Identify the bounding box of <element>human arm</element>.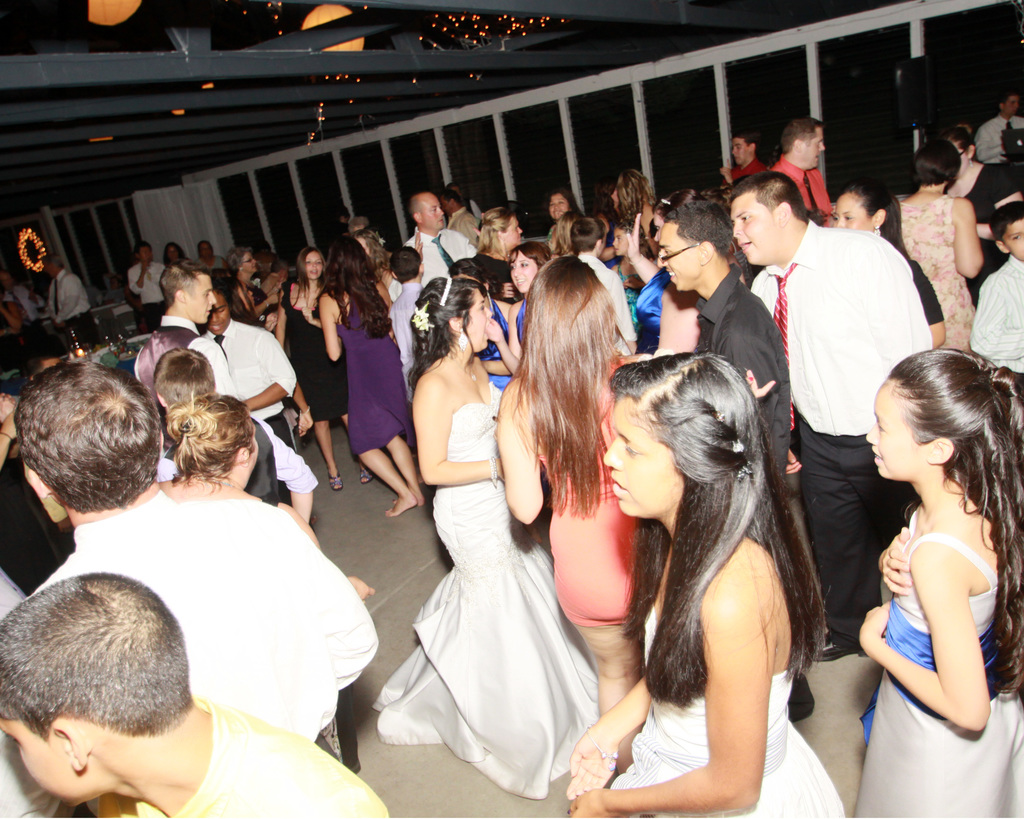
region(977, 122, 1009, 161).
